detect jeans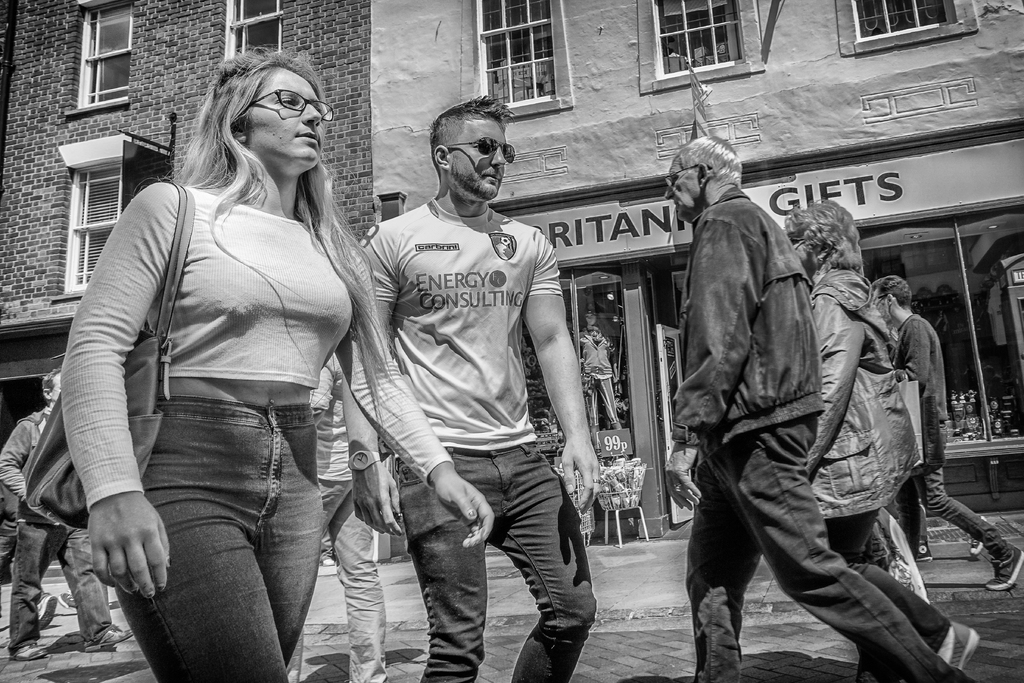
395:448:590:682
